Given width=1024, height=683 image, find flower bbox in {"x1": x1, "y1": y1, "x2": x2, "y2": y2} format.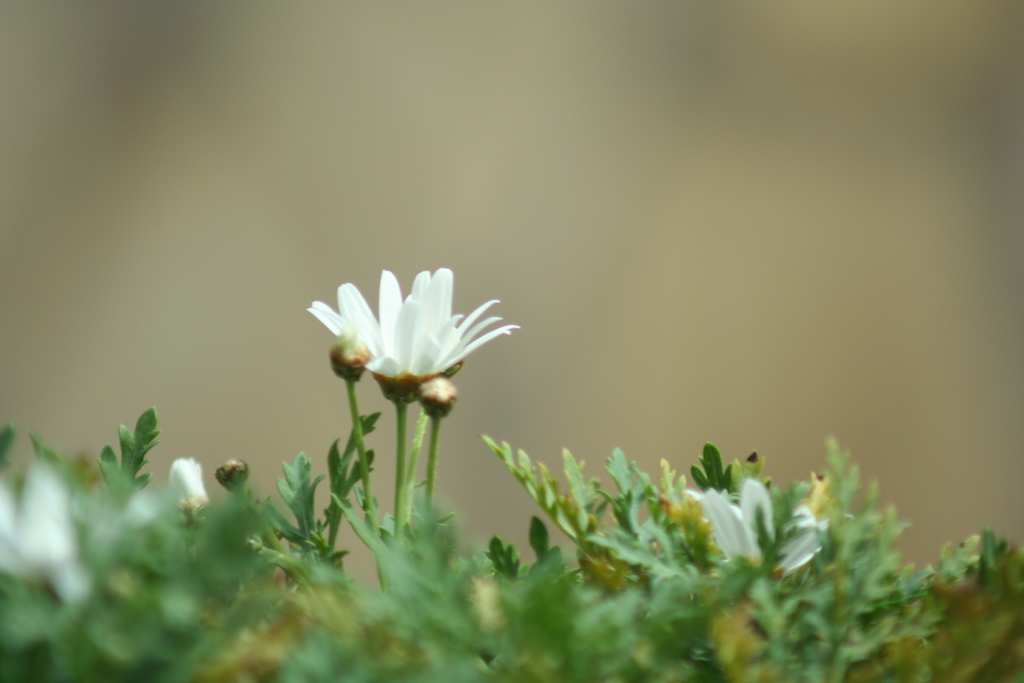
{"x1": 303, "y1": 266, "x2": 525, "y2": 421}.
